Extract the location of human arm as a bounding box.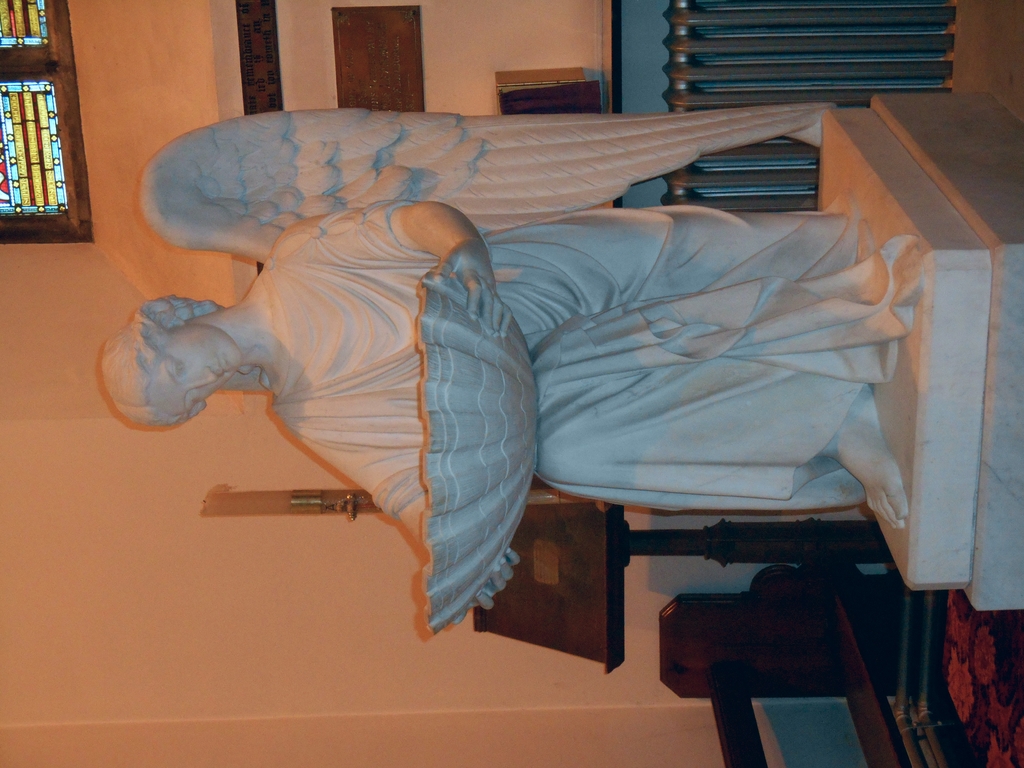
region(272, 218, 506, 332).
